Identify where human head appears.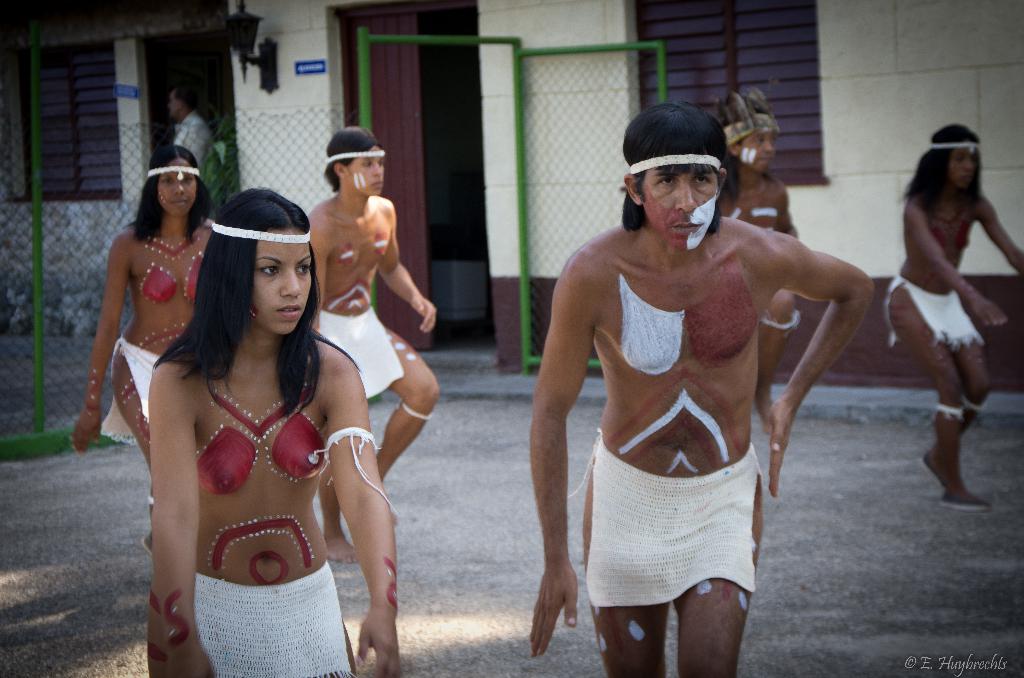
Appears at bbox=(330, 123, 387, 197).
